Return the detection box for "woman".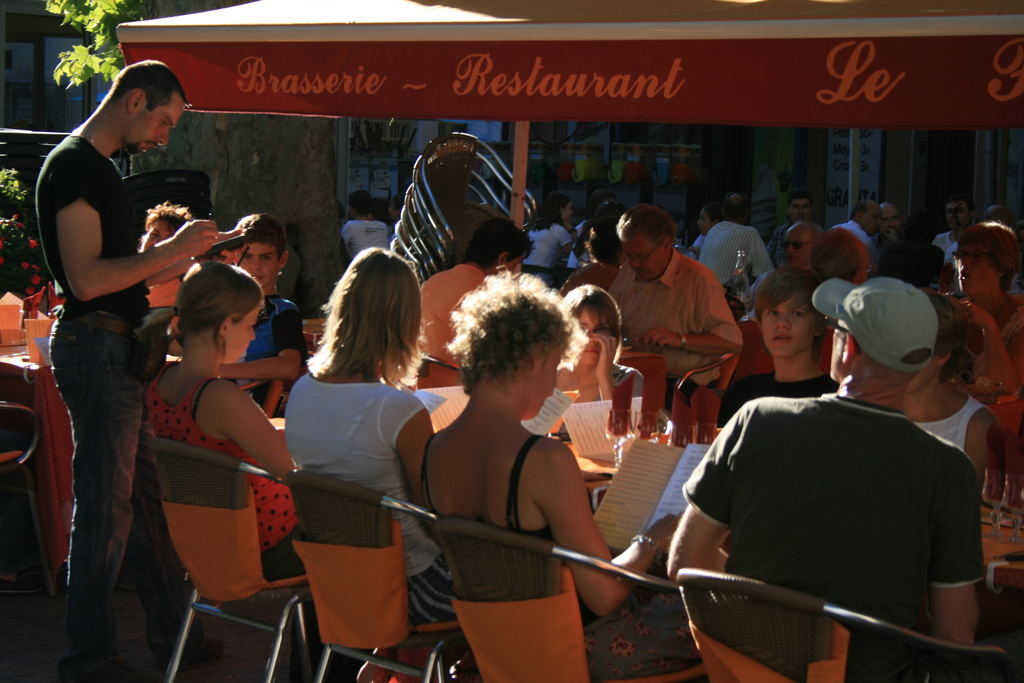
[left=900, top=288, right=997, bottom=502].
